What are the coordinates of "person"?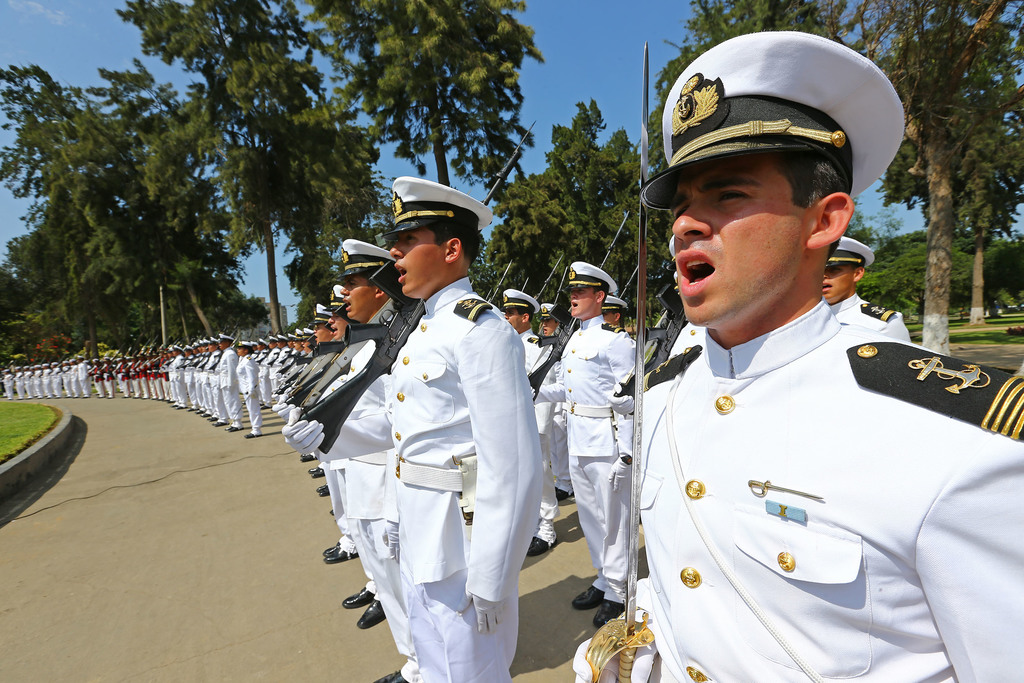
[240, 343, 262, 425].
